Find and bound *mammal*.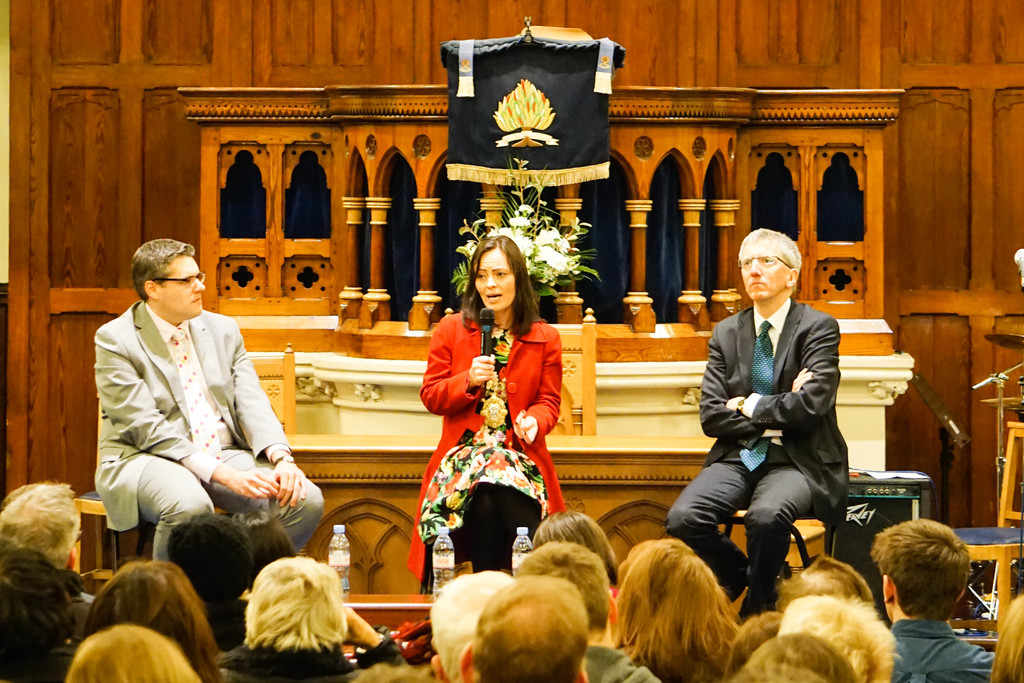
Bound: detection(723, 636, 853, 682).
